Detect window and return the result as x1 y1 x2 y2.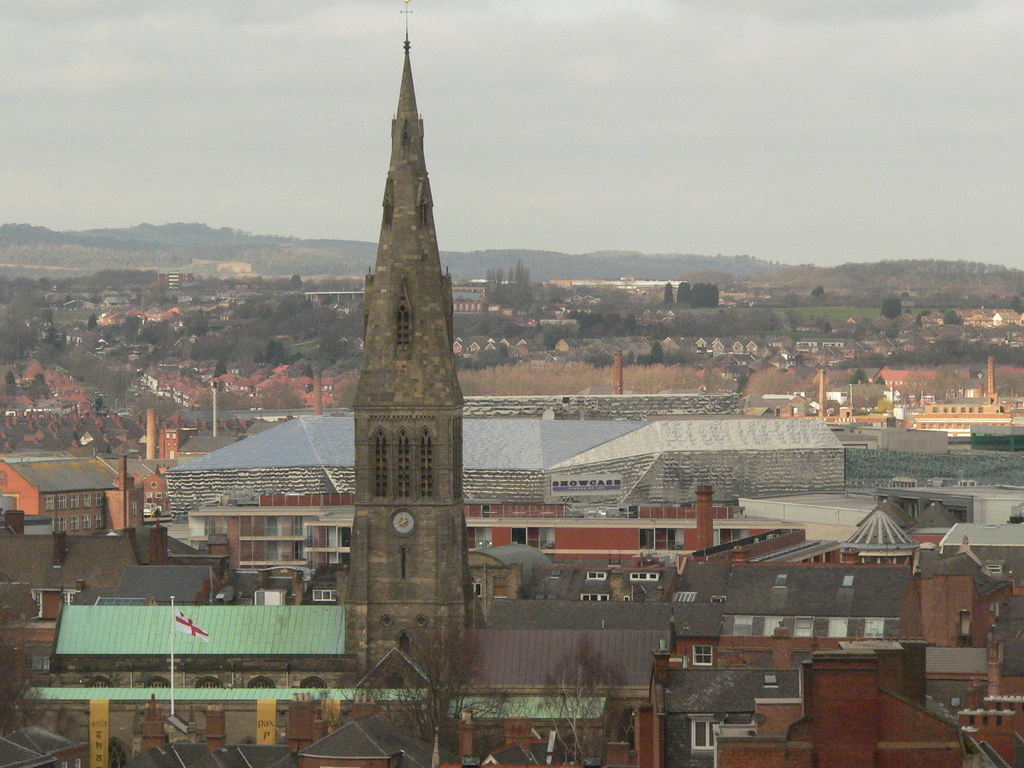
21 641 51 670.
